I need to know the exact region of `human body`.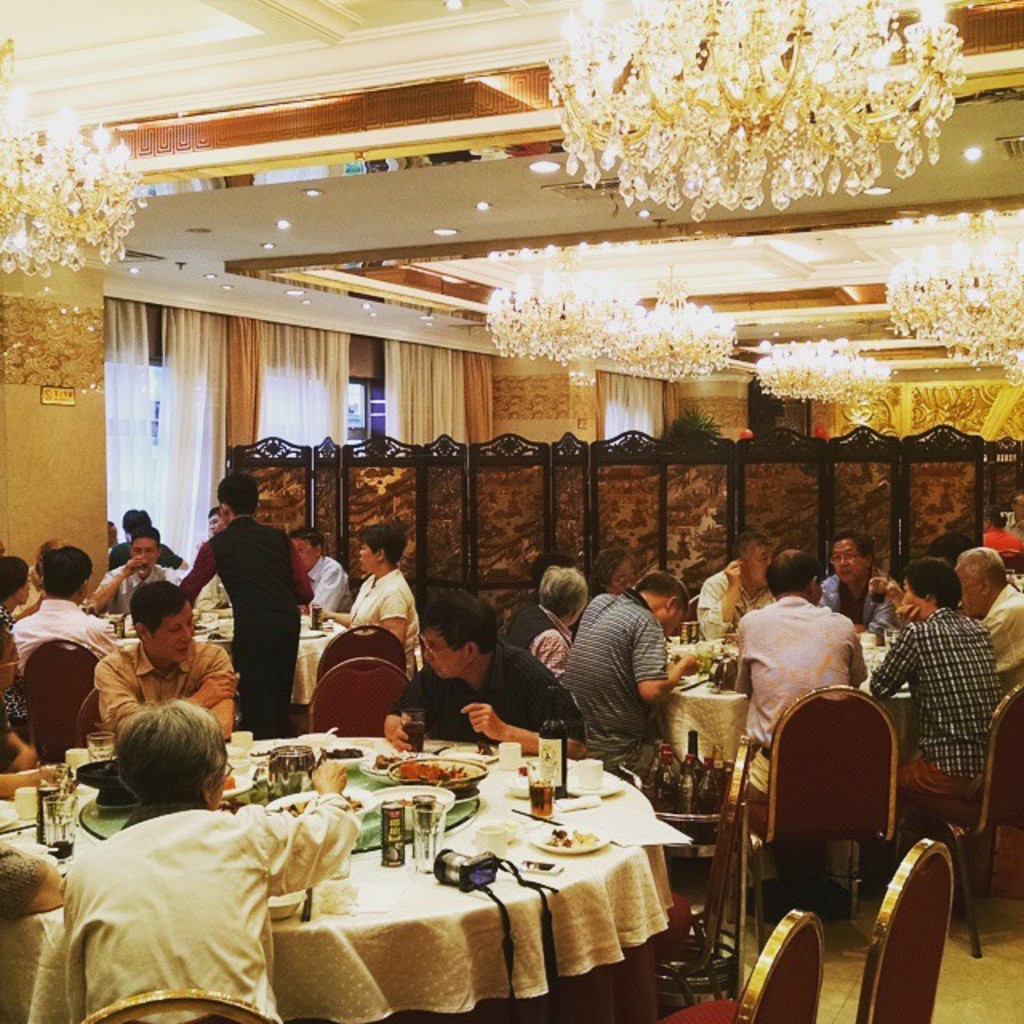
Region: [x1=8, y1=595, x2=114, y2=672].
